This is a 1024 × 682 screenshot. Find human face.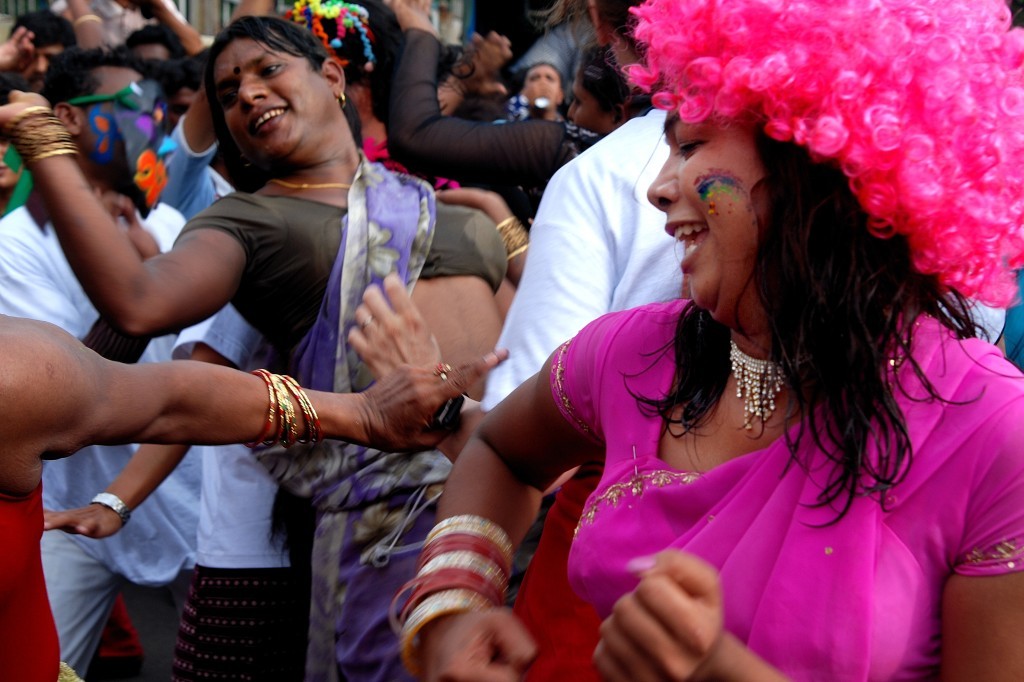
Bounding box: [left=82, top=72, right=142, bottom=172].
